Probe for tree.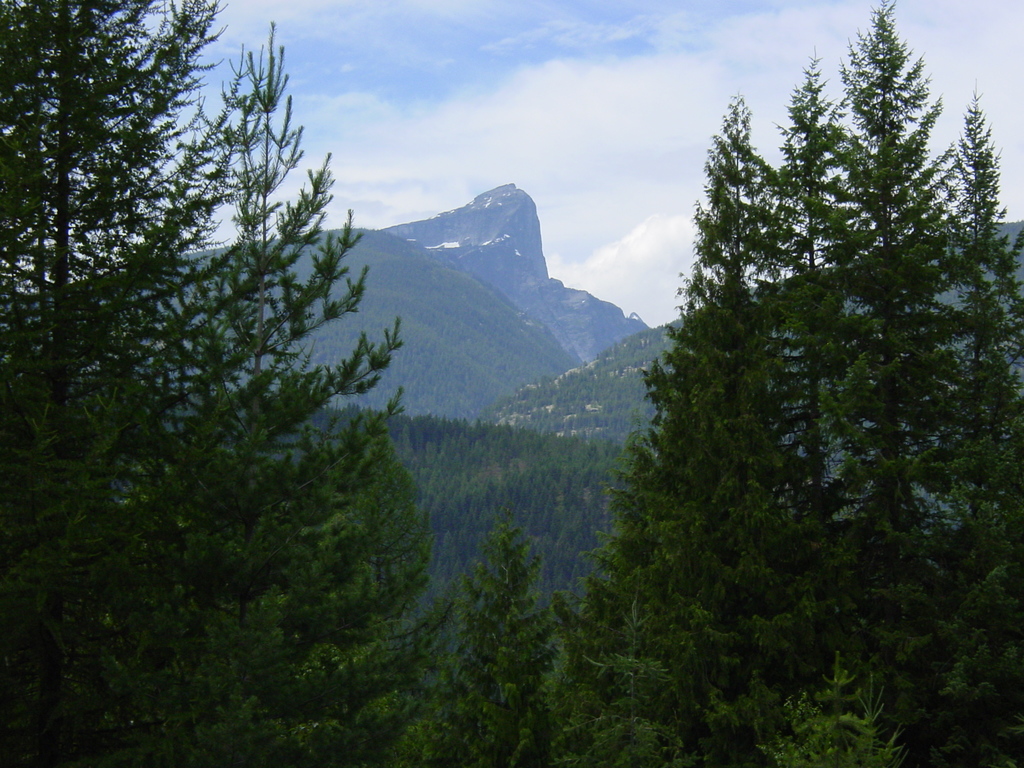
Probe result: box=[415, 513, 550, 765].
